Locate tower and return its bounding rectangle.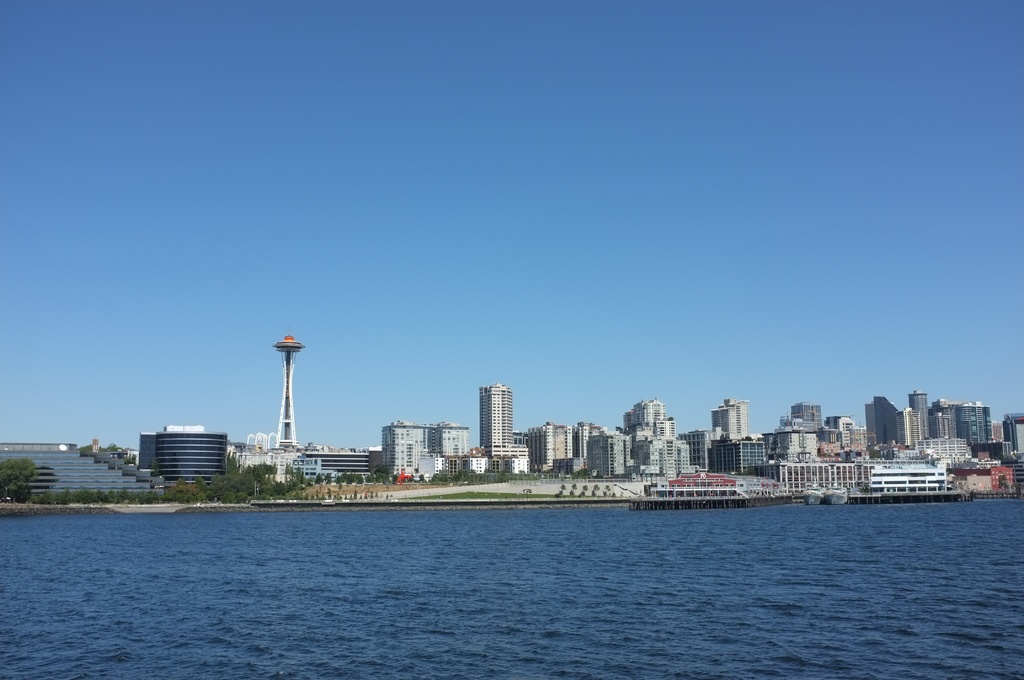
select_region(384, 423, 428, 479).
